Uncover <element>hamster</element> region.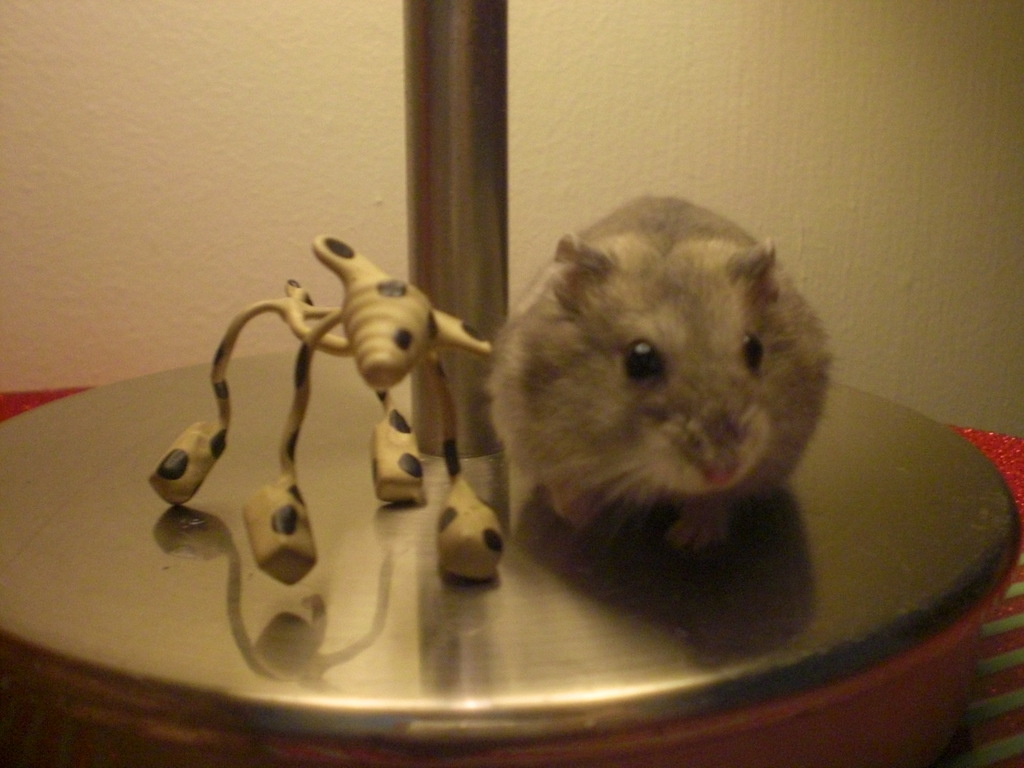
Uncovered: [472,190,836,544].
